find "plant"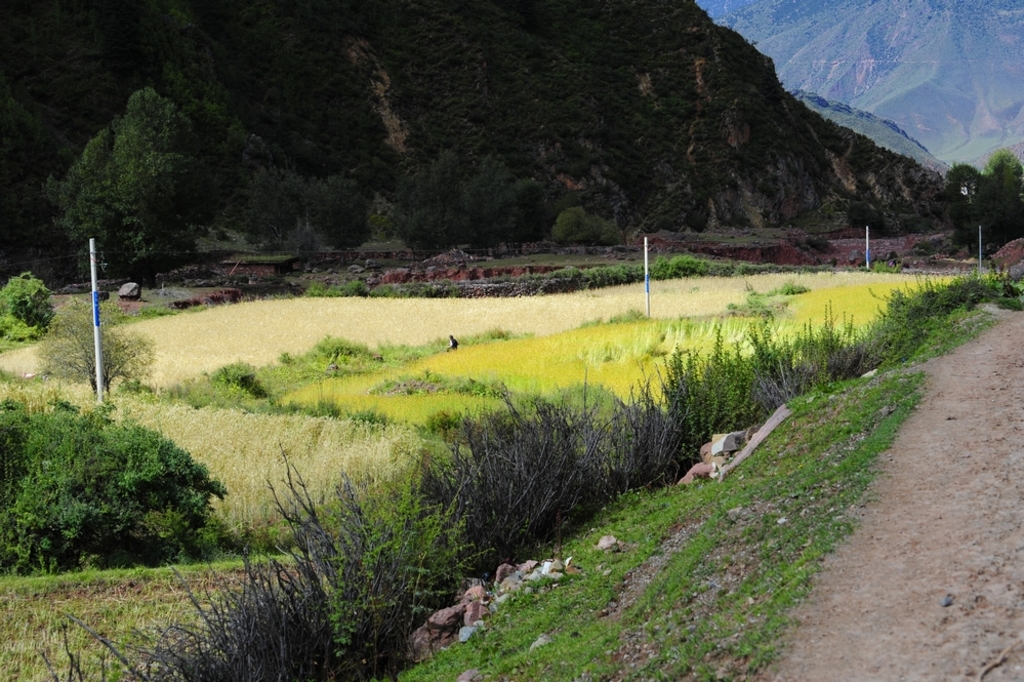
[212,349,256,402]
